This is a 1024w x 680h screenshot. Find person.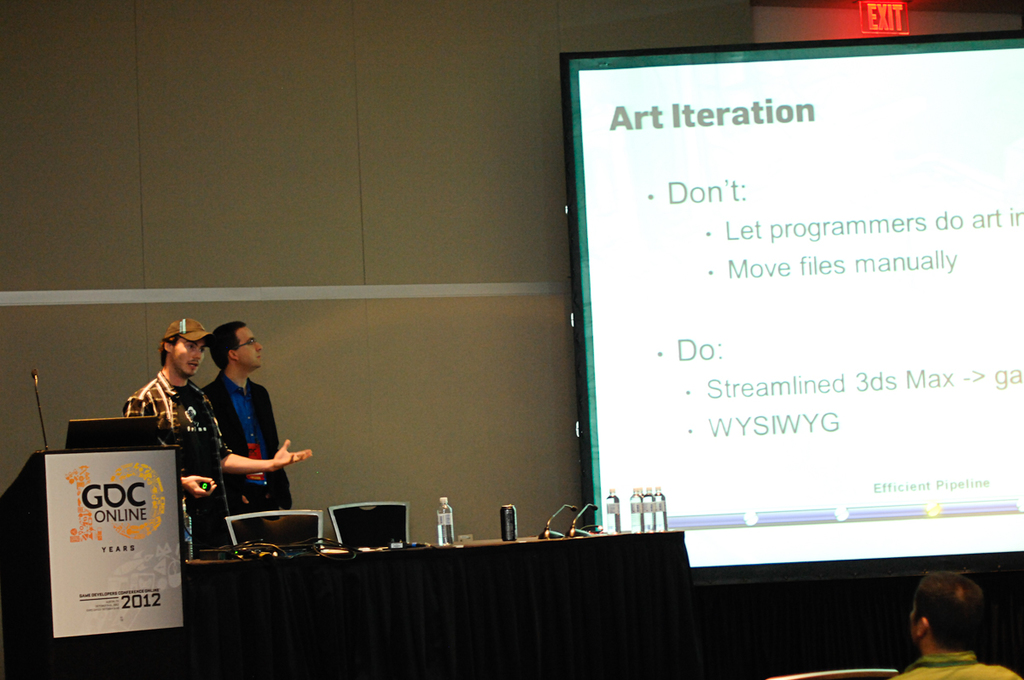
Bounding box: (889,575,1020,679).
